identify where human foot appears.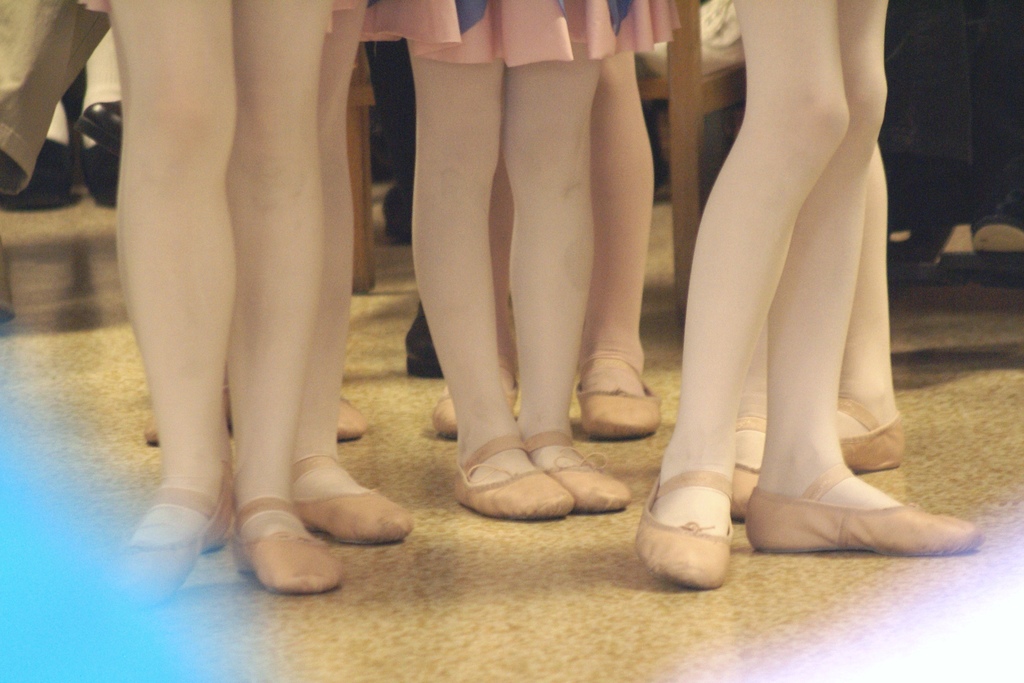
Appears at bbox=[290, 470, 406, 564].
